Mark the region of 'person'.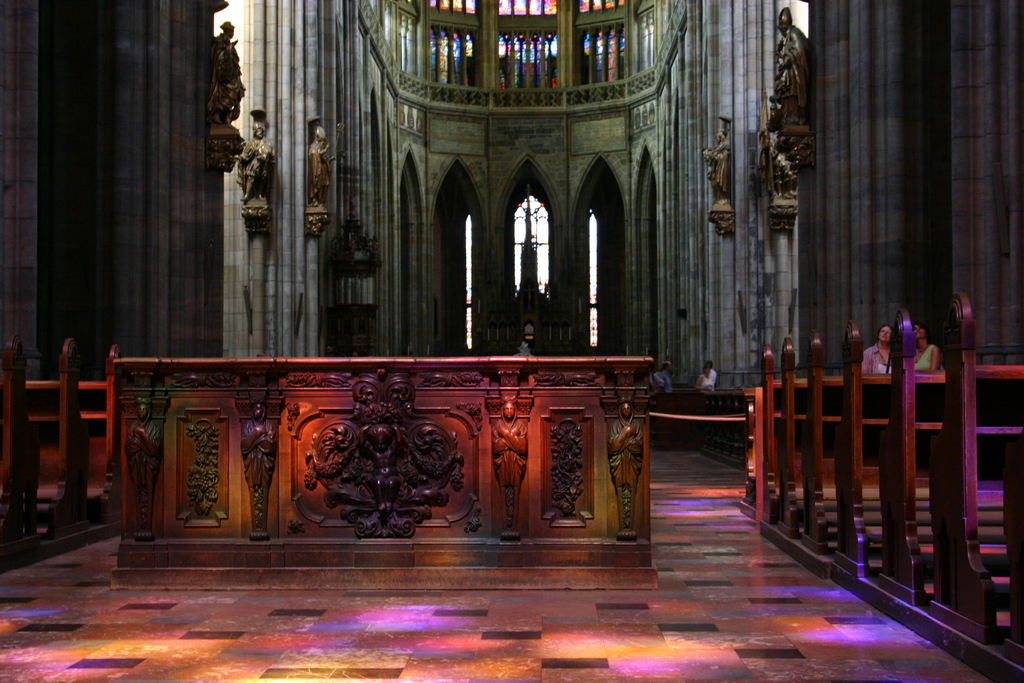
Region: [915, 321, 941, 368].
